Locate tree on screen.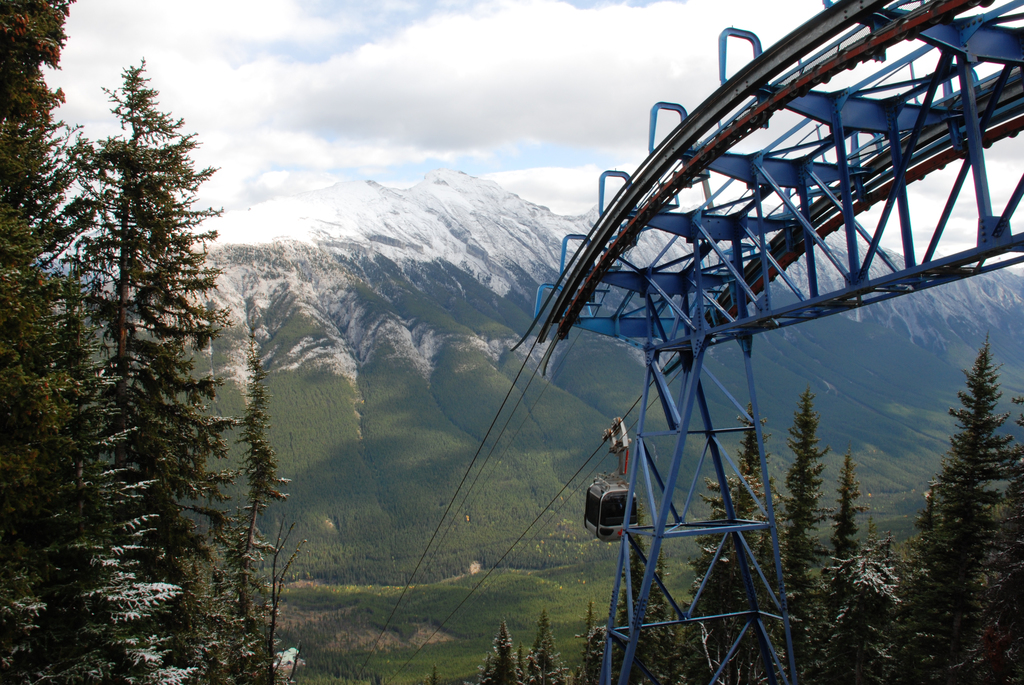
On screen at 921, 309, 1019, 649.
